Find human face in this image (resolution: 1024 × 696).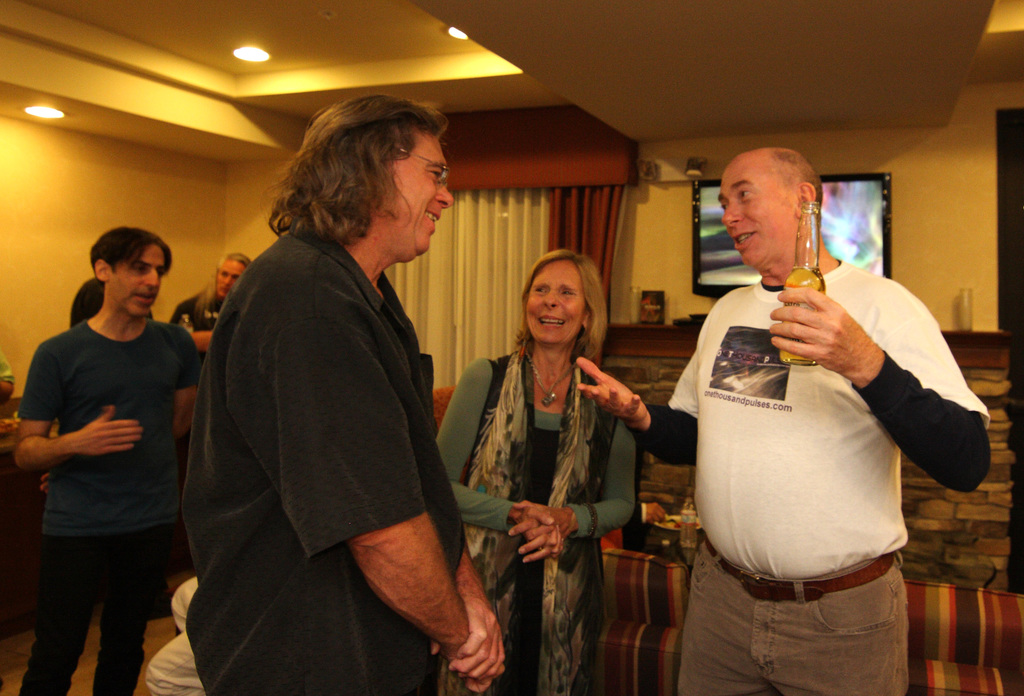
(x1=381, y1=134, x2=454, y2=259).
